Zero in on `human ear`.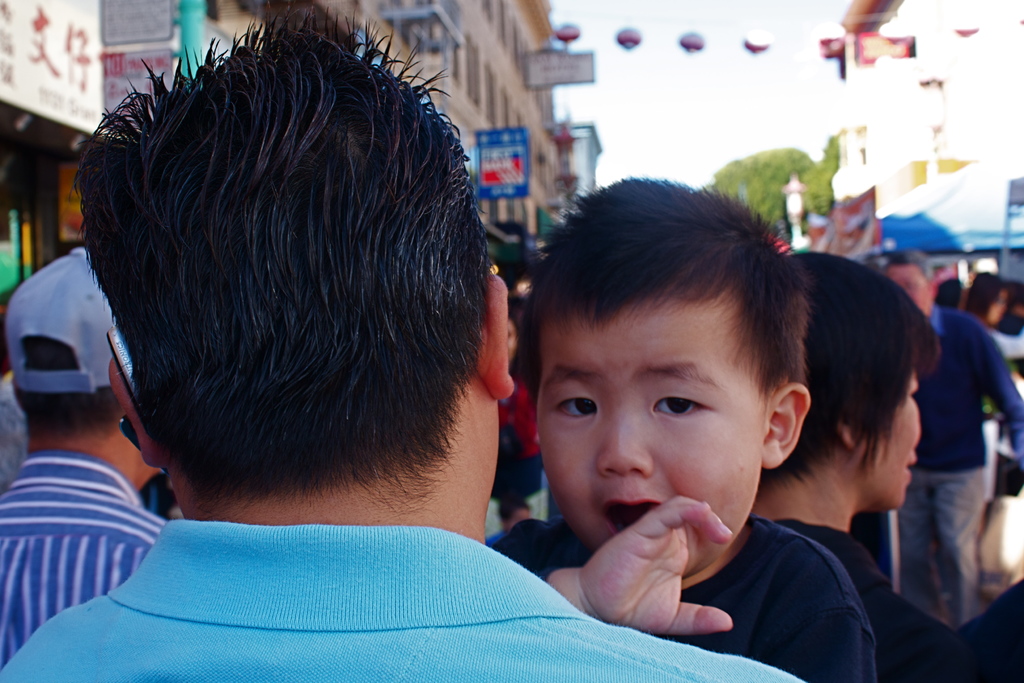
Zeroed in: bbox=(110, 353, 157, 472).
